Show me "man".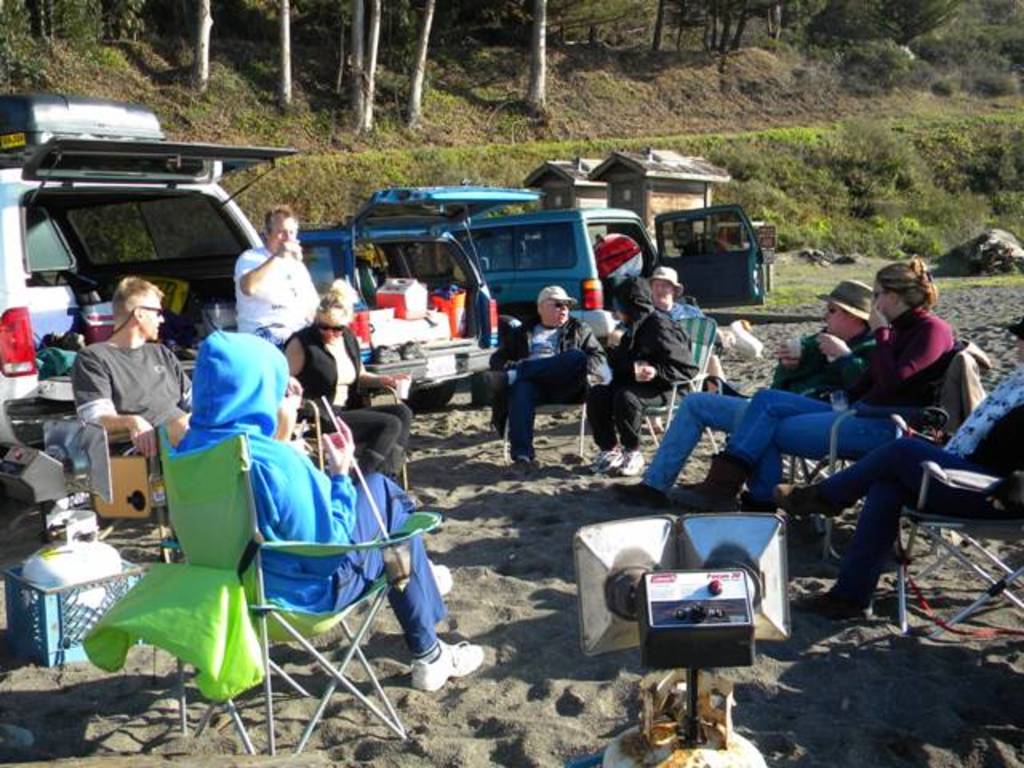
"man" is here: (608, 278, 882, 514).
